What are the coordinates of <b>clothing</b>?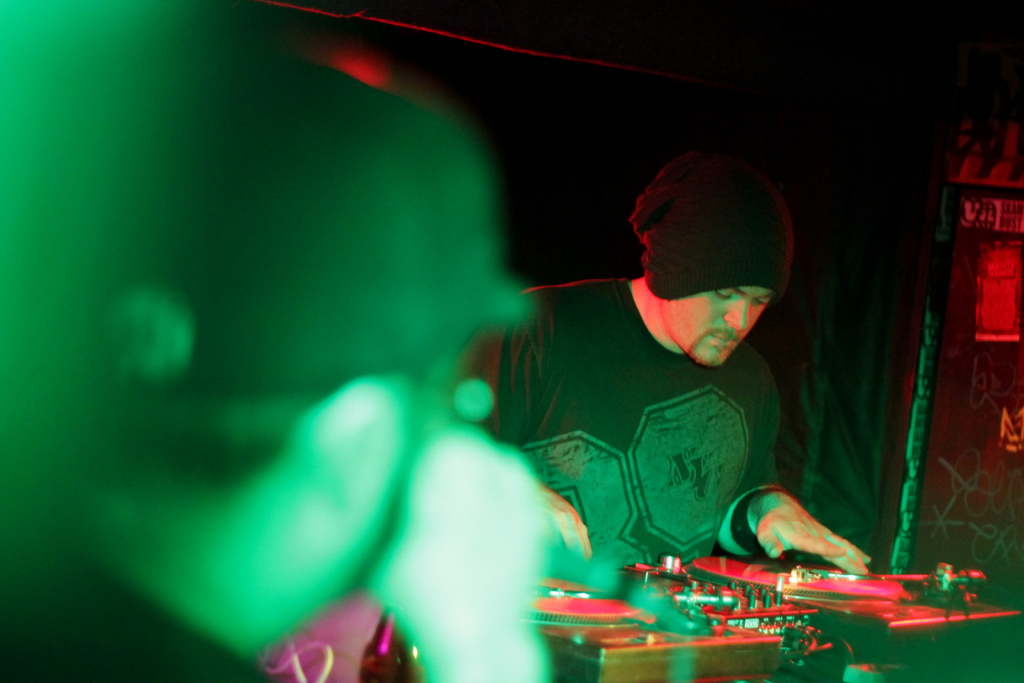
bbox(462, 279, 786, 604).
